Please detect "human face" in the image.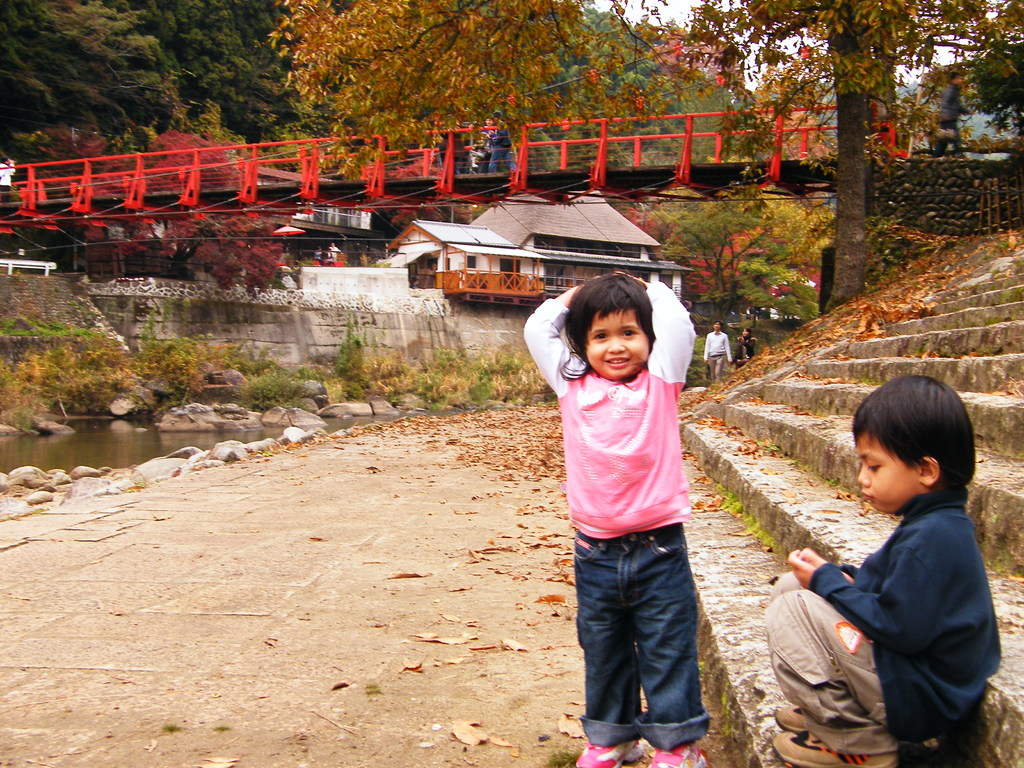
<bbox>575, 300, 655, 383</bbox>.
